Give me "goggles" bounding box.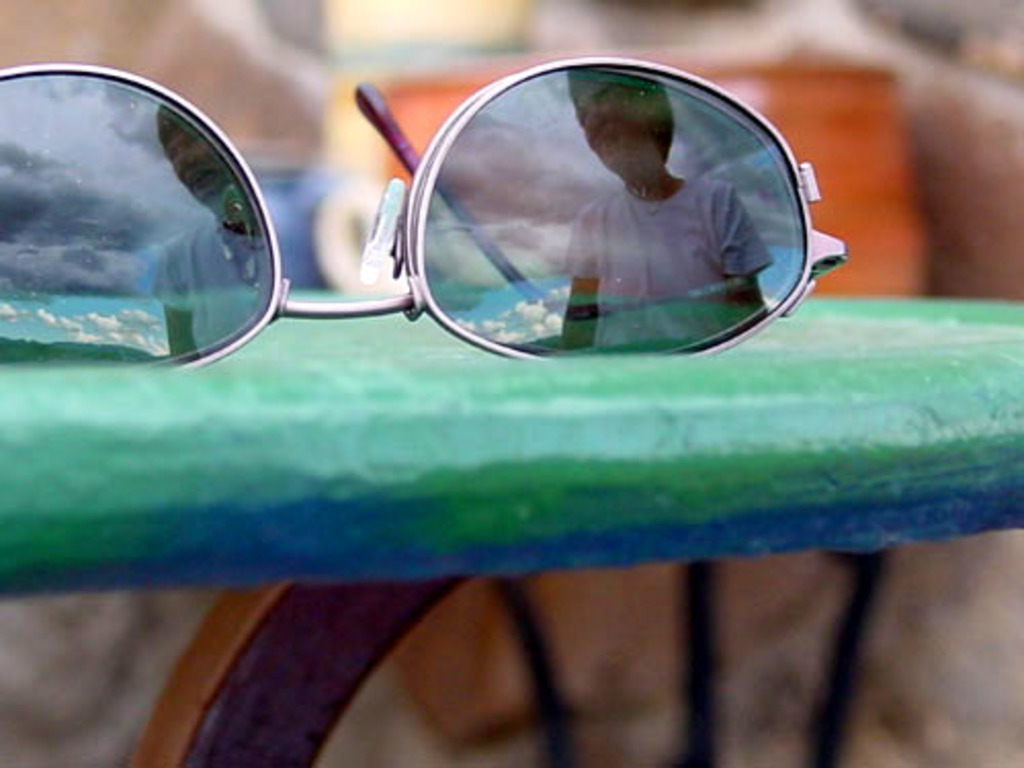
bbox=[0, 35, 895, 381].
